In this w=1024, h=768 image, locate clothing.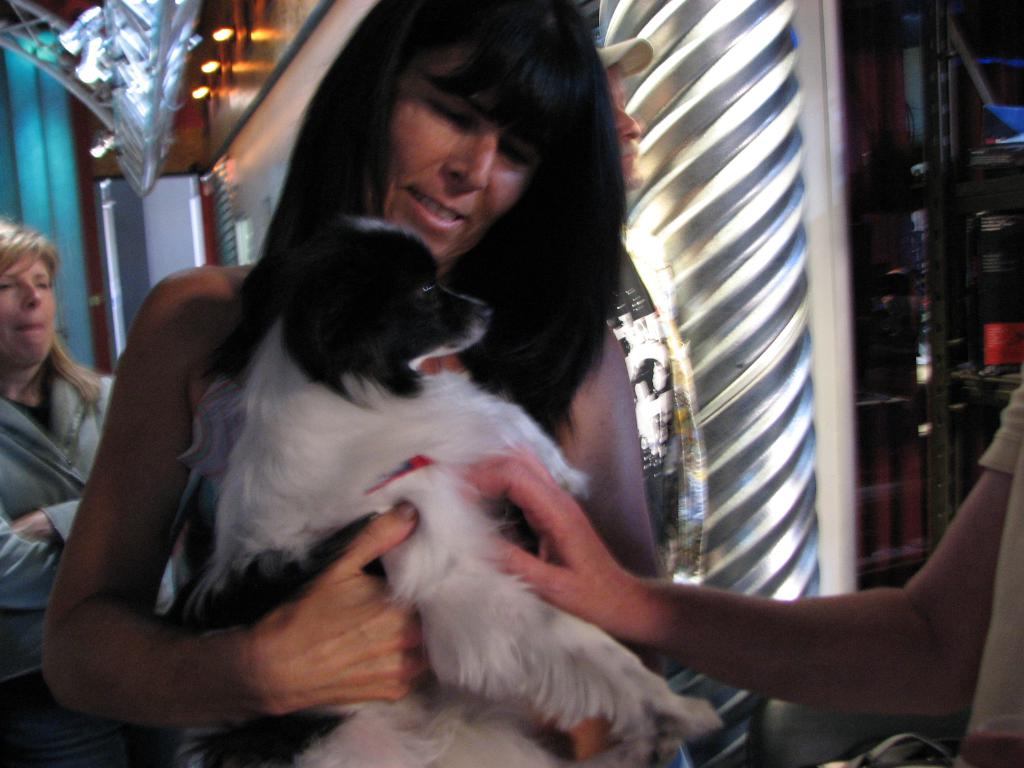
Bounding box: 0, 358, 173, 767.
